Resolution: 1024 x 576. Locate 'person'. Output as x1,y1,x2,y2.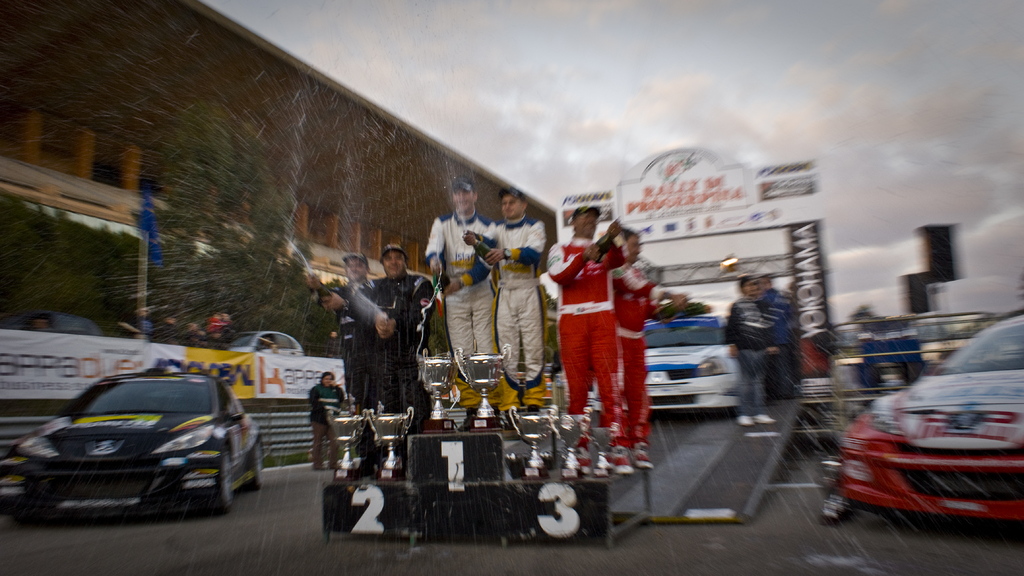
326,249,404,478.
